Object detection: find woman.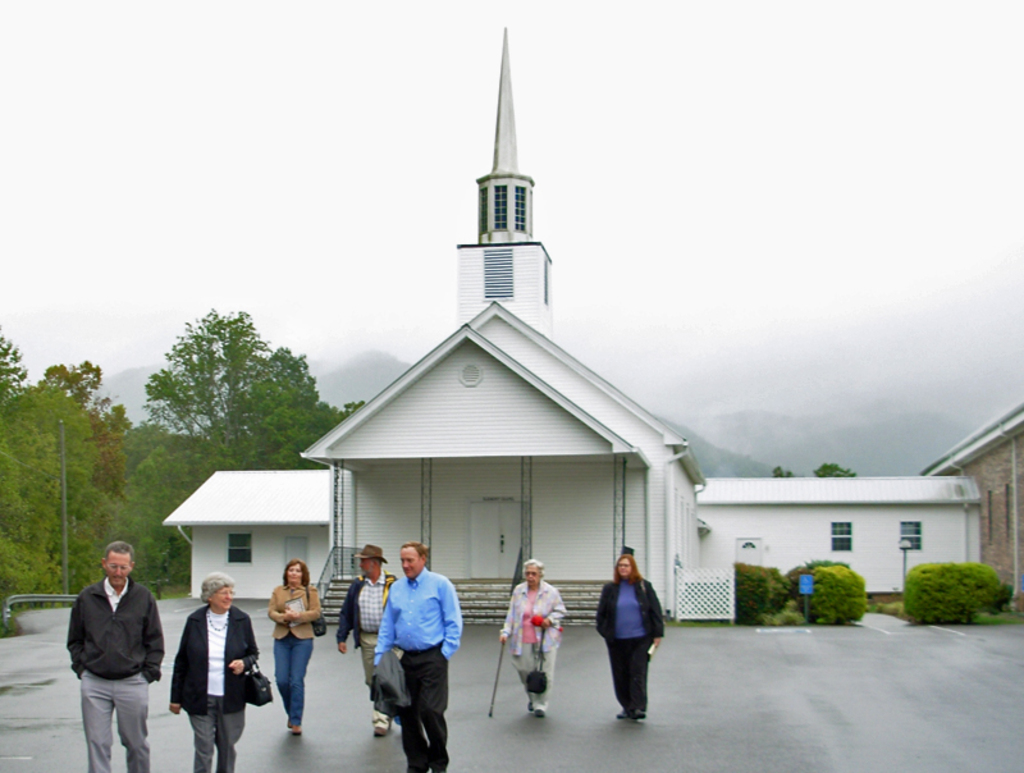
165 571 260 772.
